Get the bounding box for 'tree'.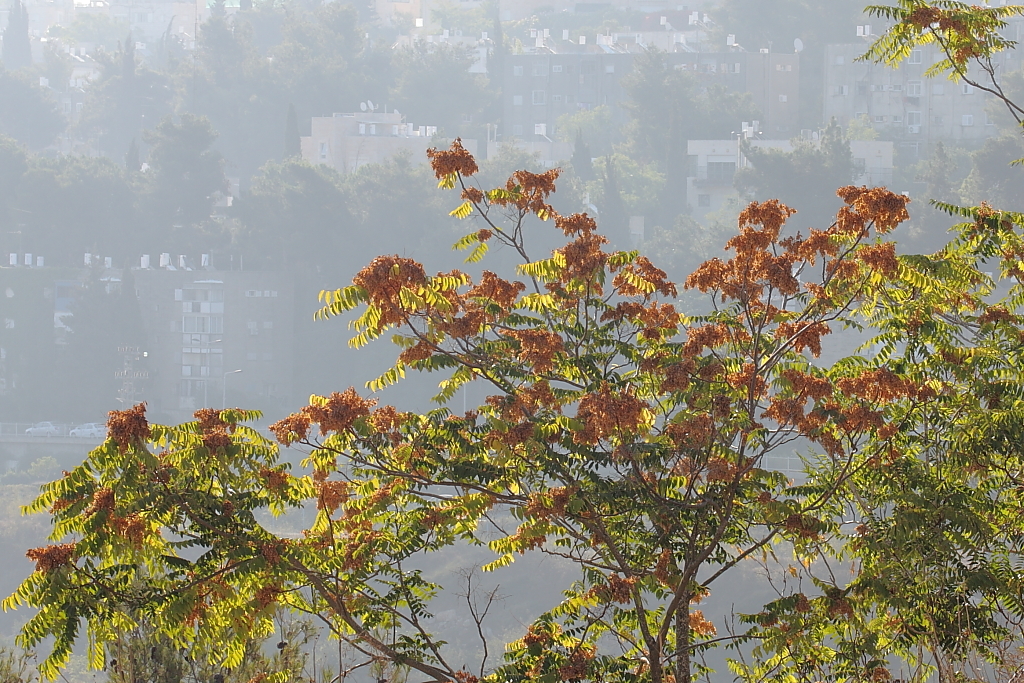
<box>630,46,668,230</box>.
